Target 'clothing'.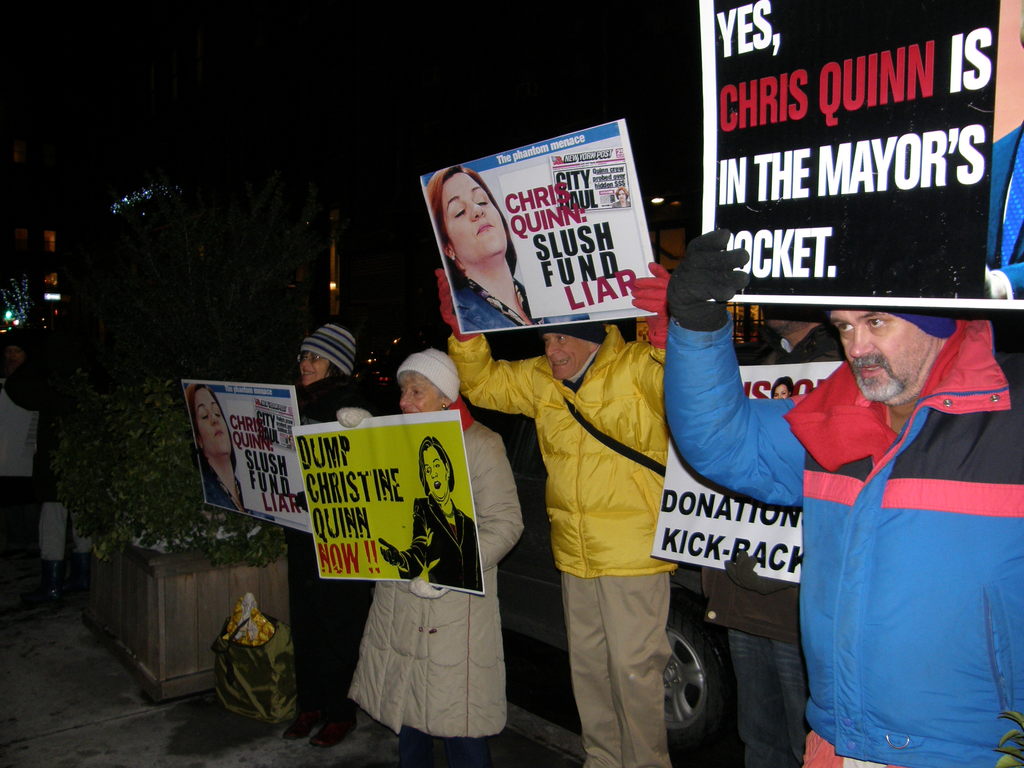
Target region: region(0, 339, 67, 617).
